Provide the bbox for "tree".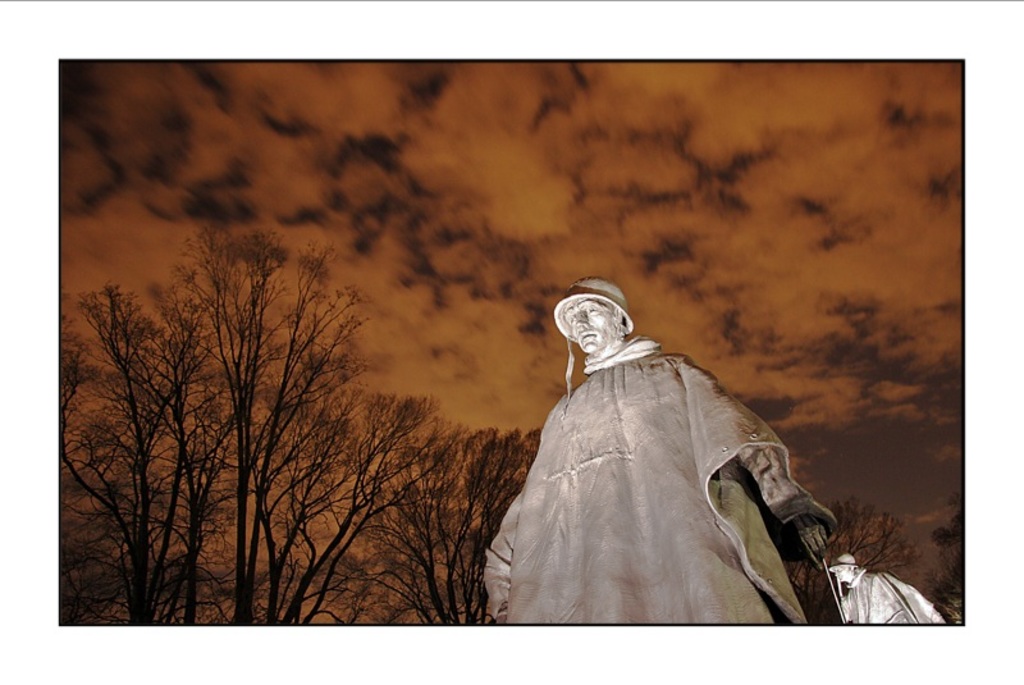
x1=246 y1=385 x2=461 y2=626.
